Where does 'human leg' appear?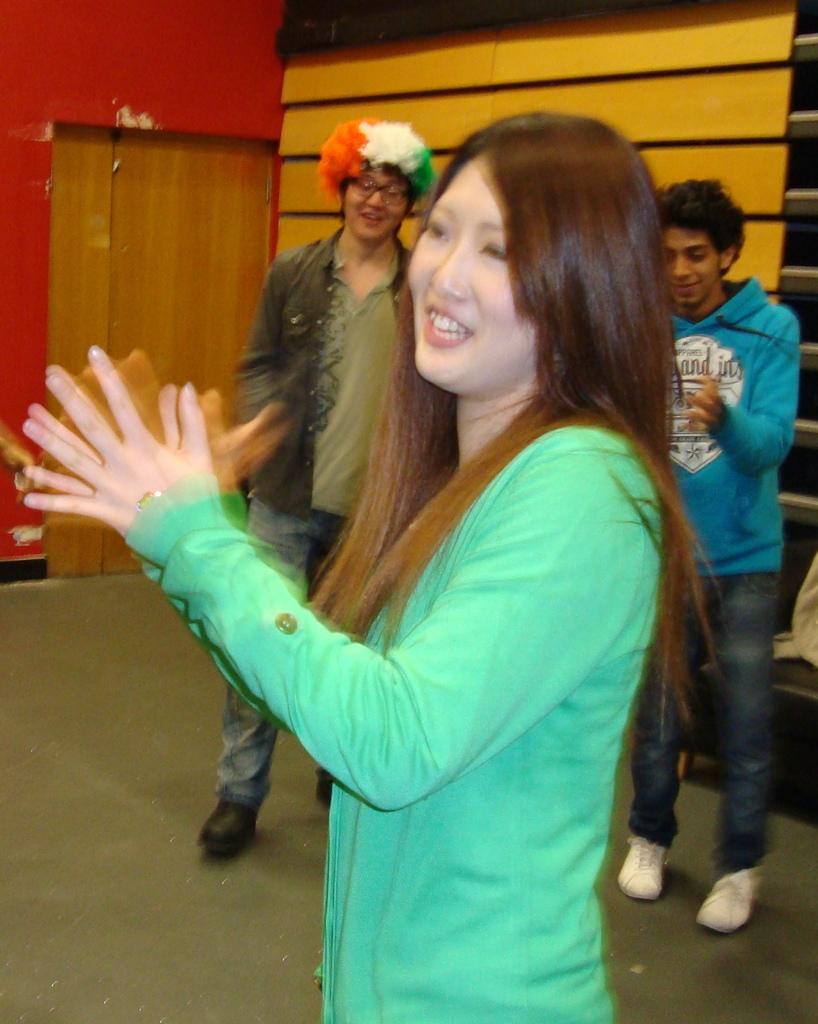
Appears at 618 587 702 909.
